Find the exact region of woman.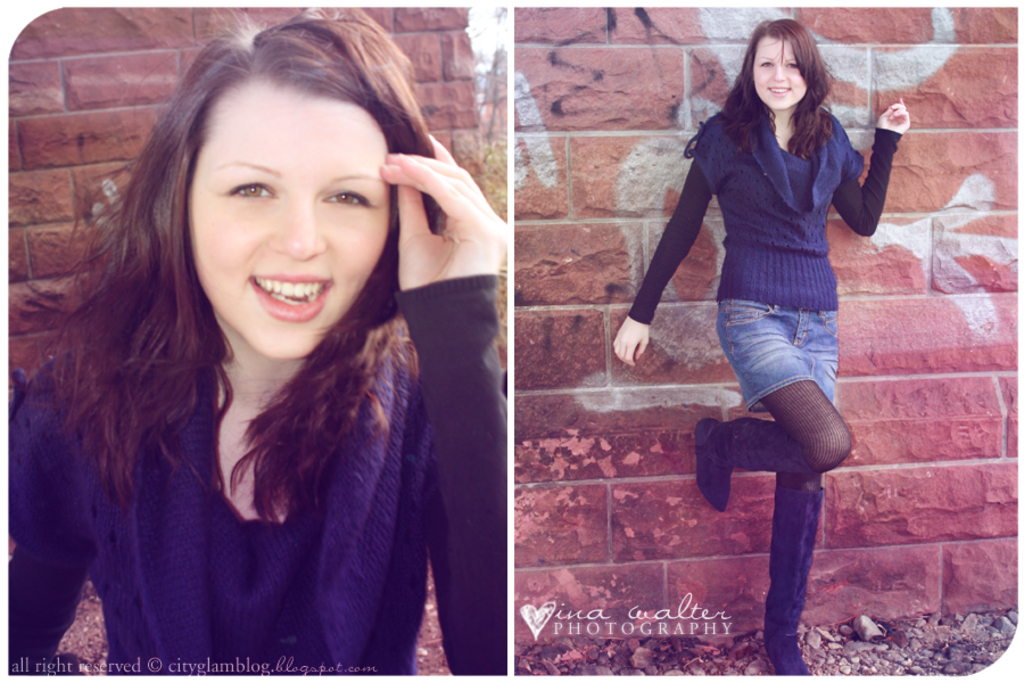
Exact region: x1=617 y1=16 x2=909 y2=680.
